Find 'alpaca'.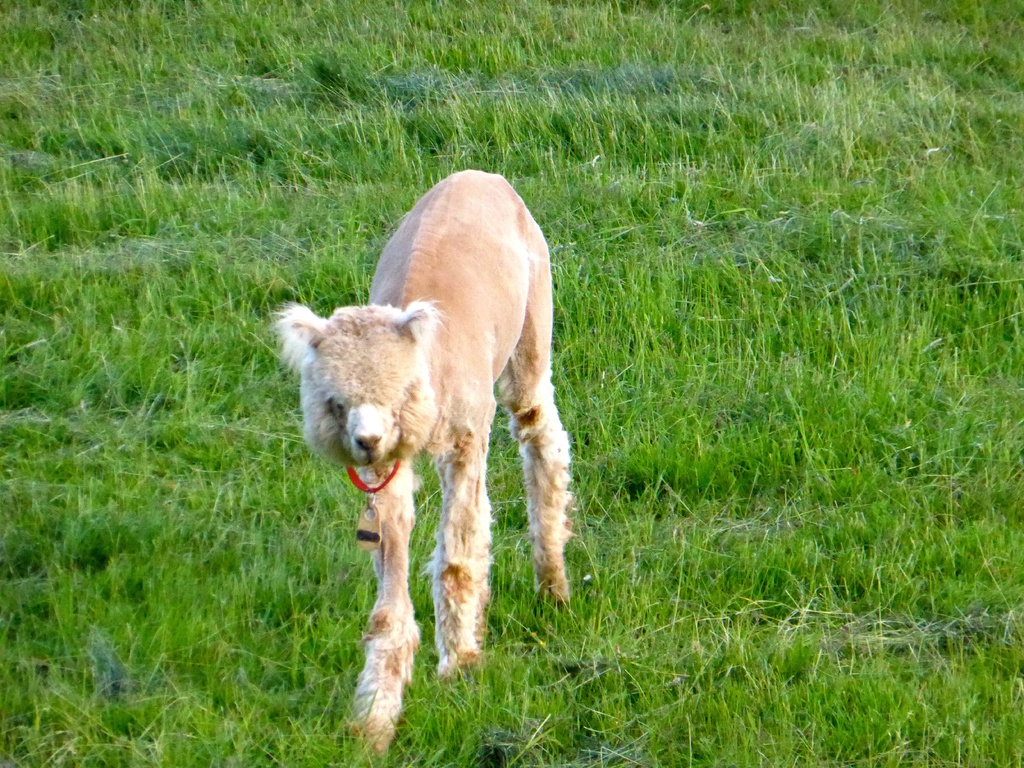
<region>271, 168, 577, 758</region>.
